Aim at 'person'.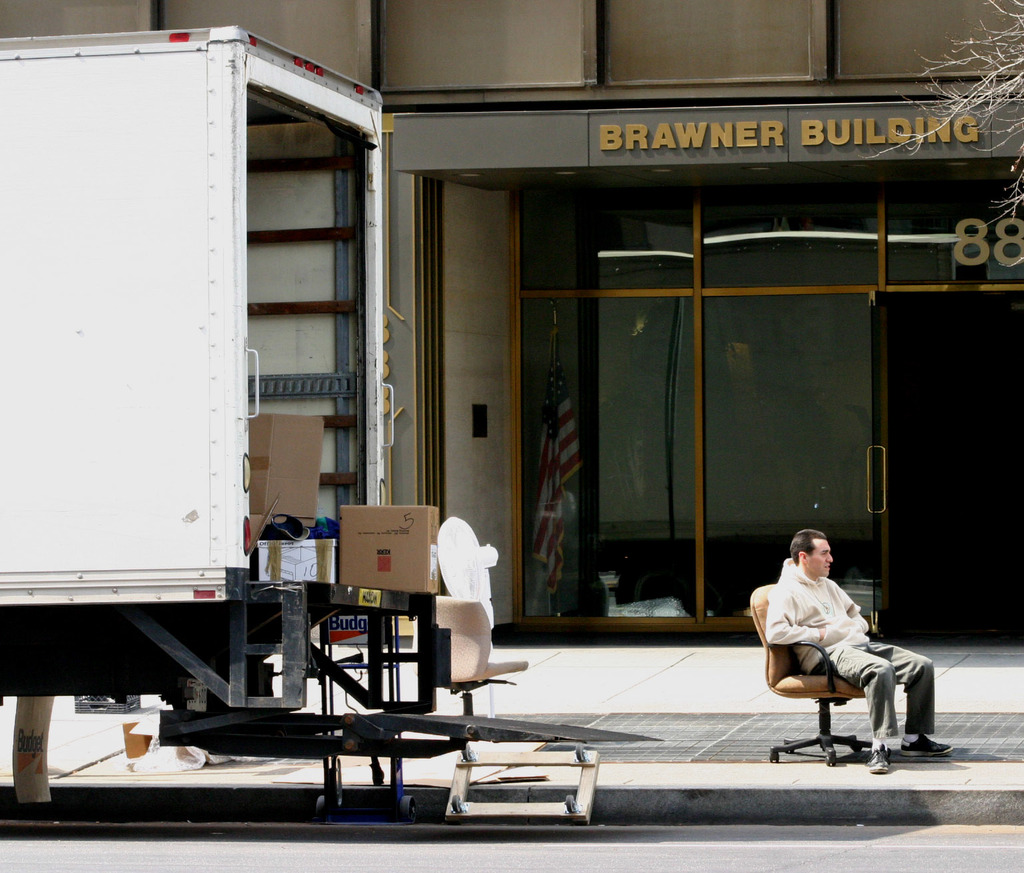
Aimed at select_region(762, 527, 954, 776).
